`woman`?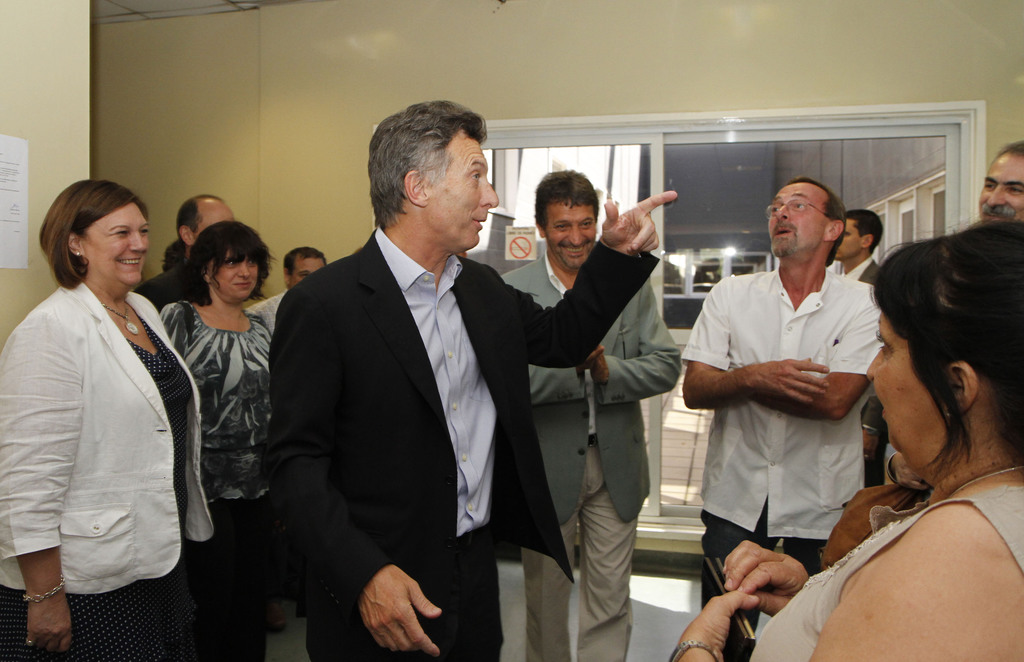
12 157 202 647
